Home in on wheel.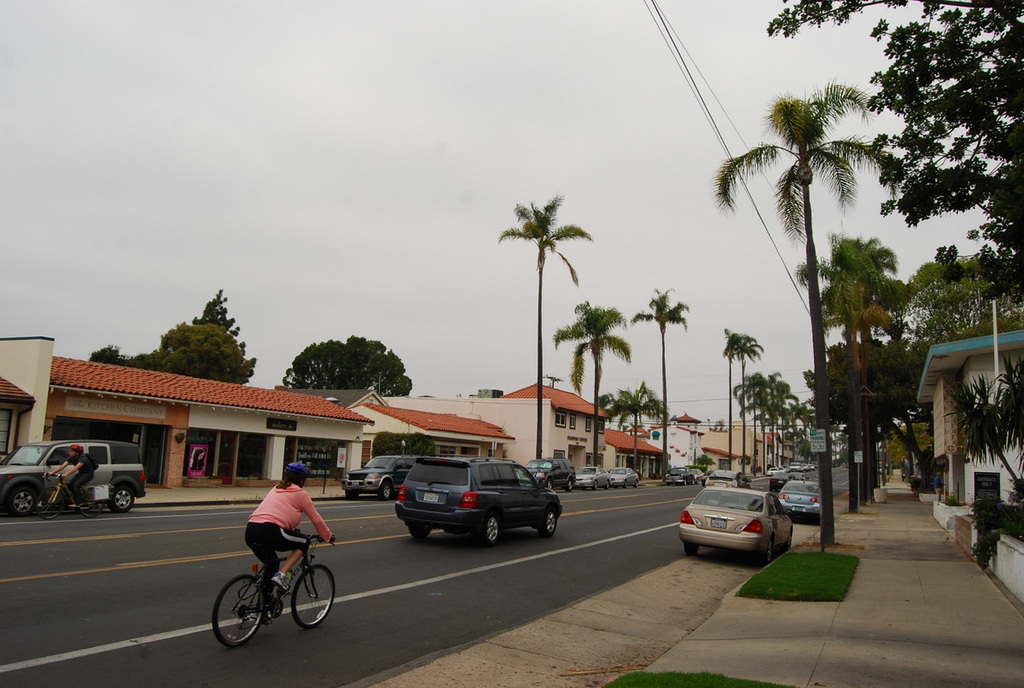
Homed in at 111,487,135,512.
